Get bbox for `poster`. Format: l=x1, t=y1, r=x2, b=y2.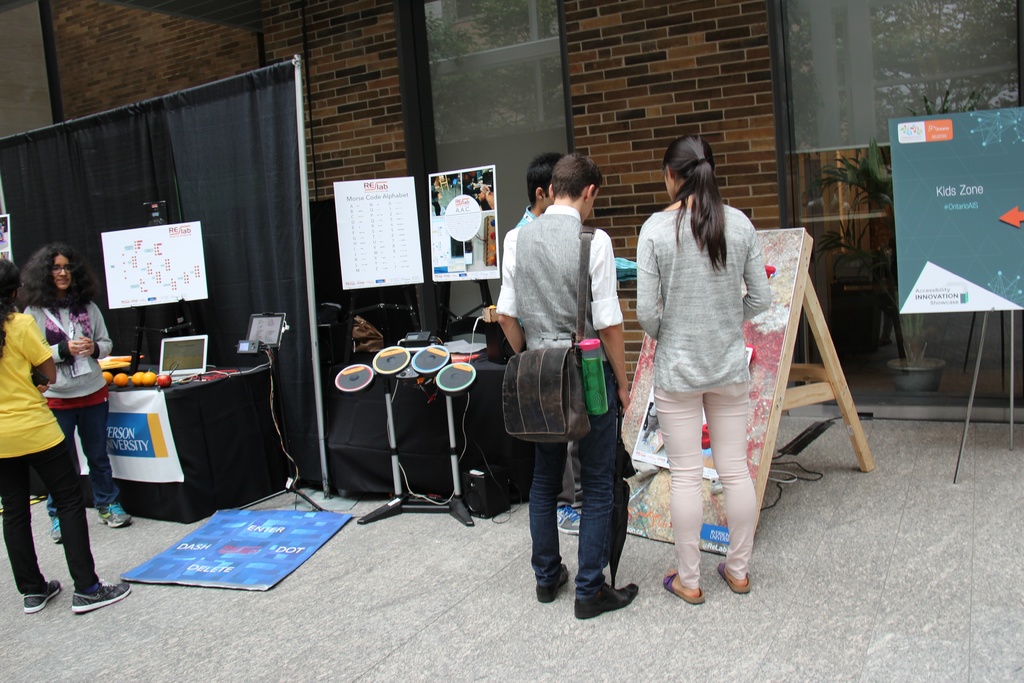
l=889, t=104, r=1023, b=313.
